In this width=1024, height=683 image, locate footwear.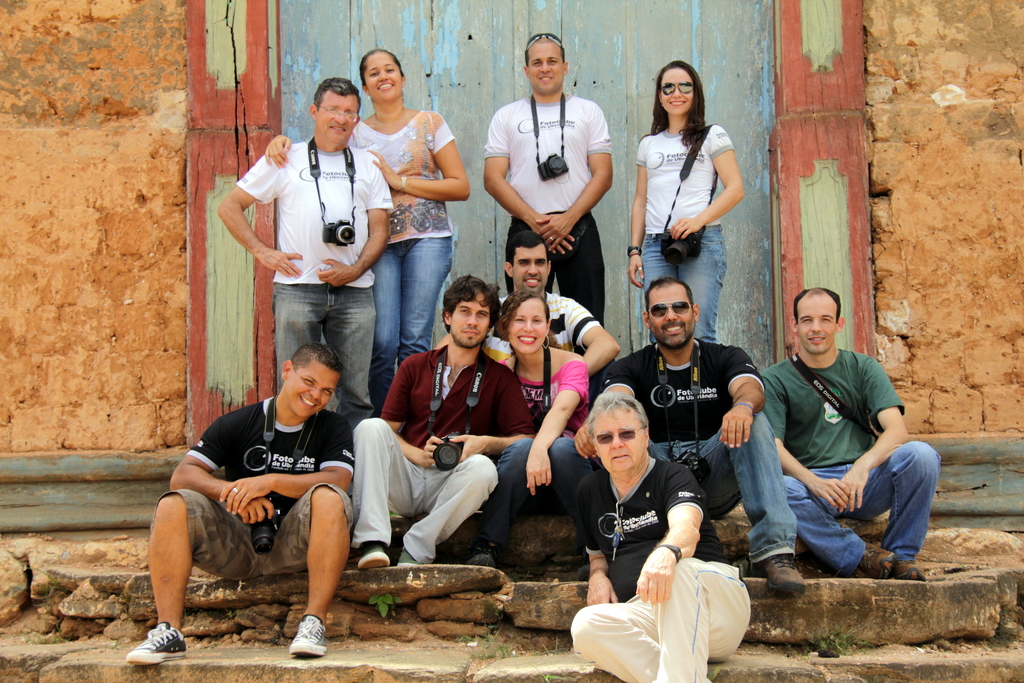
Bounding box: box(386, 541, 417, 570).
